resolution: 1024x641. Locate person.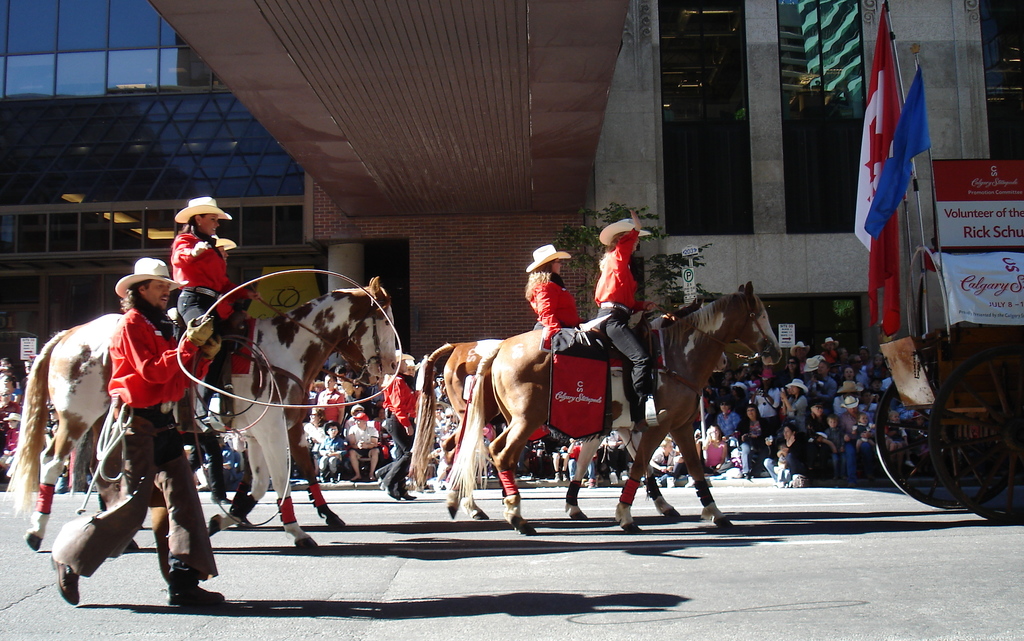
BBox(592, 207, 669, 432).
